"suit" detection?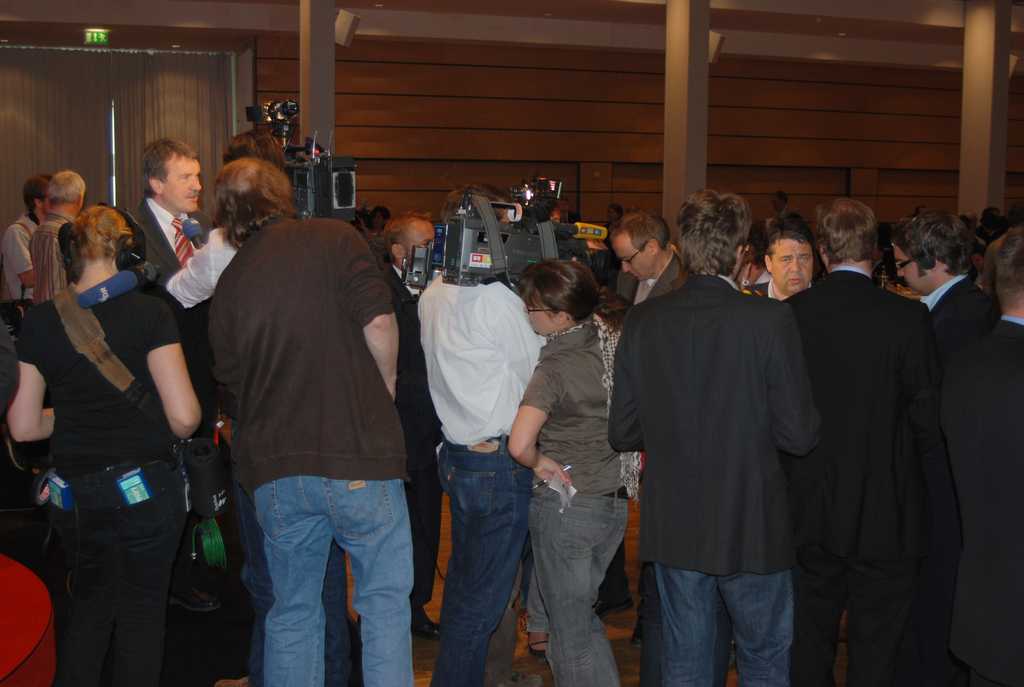
select_region(604, 267, 822, 686)
